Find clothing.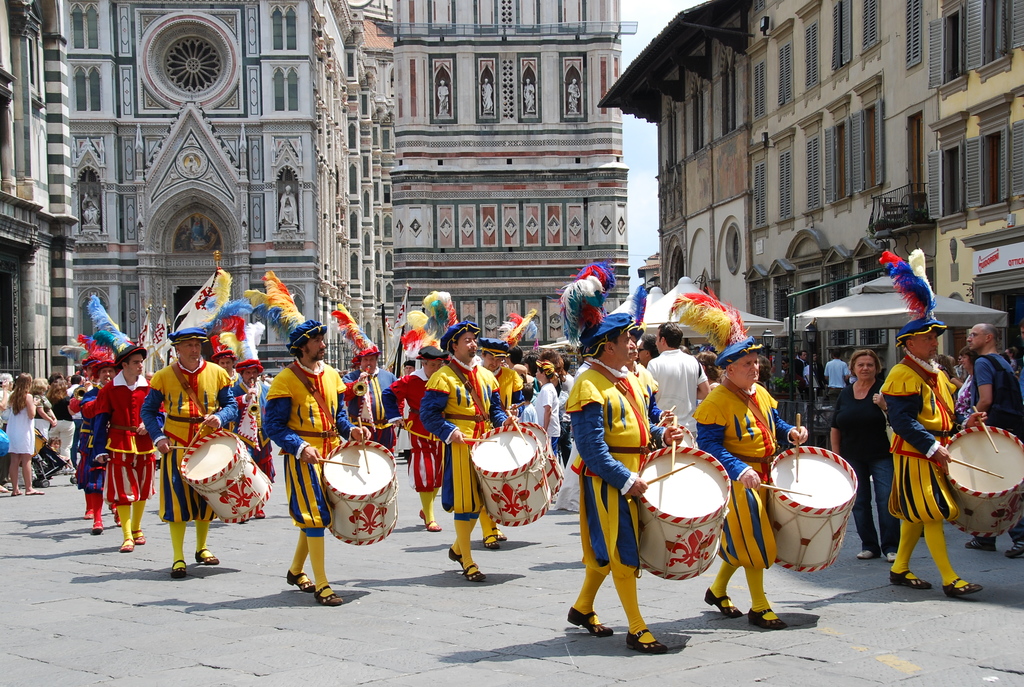
rect(413, 372, 517, 533).
